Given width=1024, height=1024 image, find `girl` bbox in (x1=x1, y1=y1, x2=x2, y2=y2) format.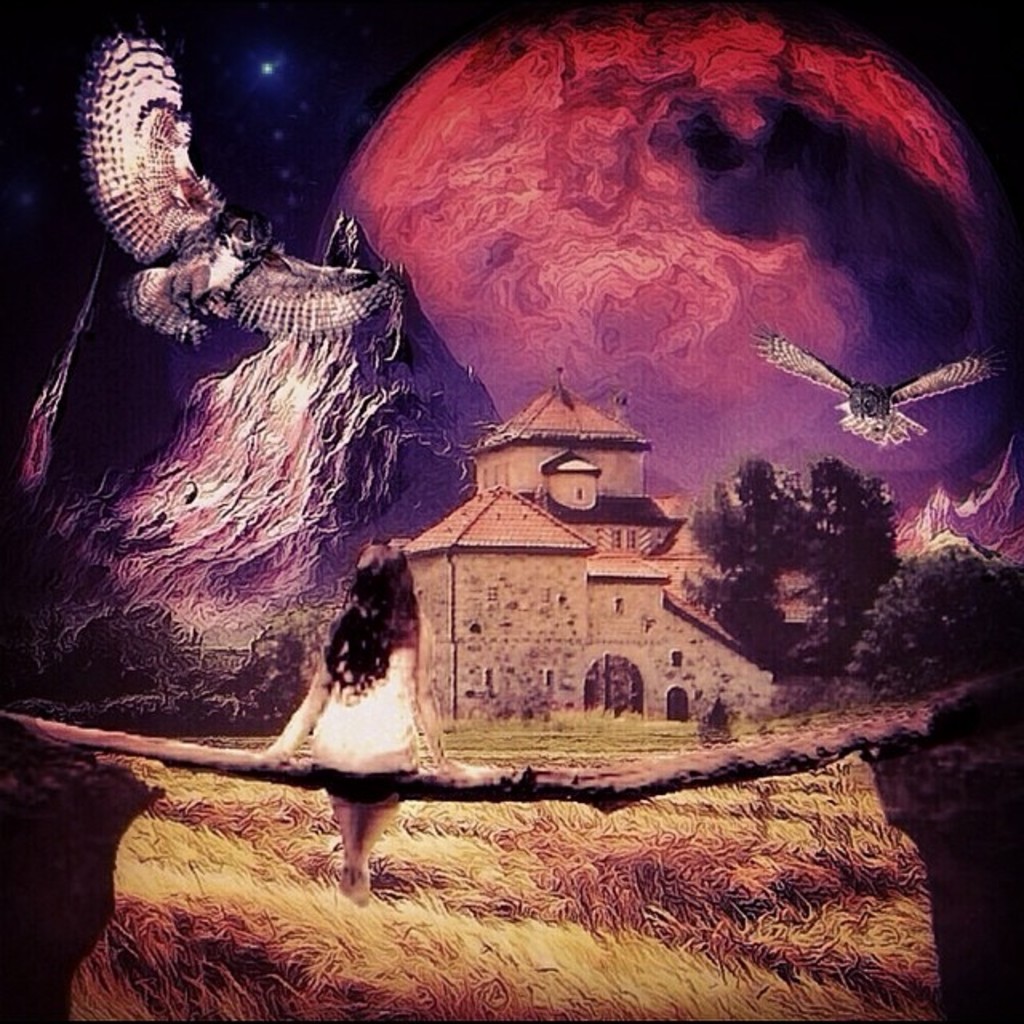
(x1=269, y1=546, x2=461, y2=909).
